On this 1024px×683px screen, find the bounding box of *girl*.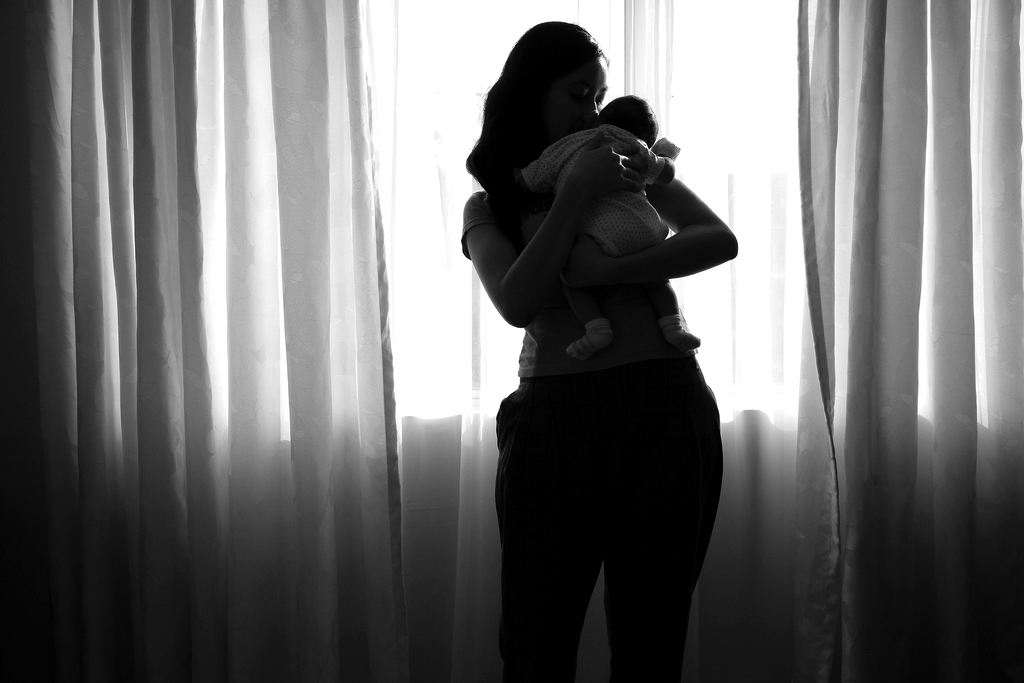
Bounding box: (481,90,700,367).
